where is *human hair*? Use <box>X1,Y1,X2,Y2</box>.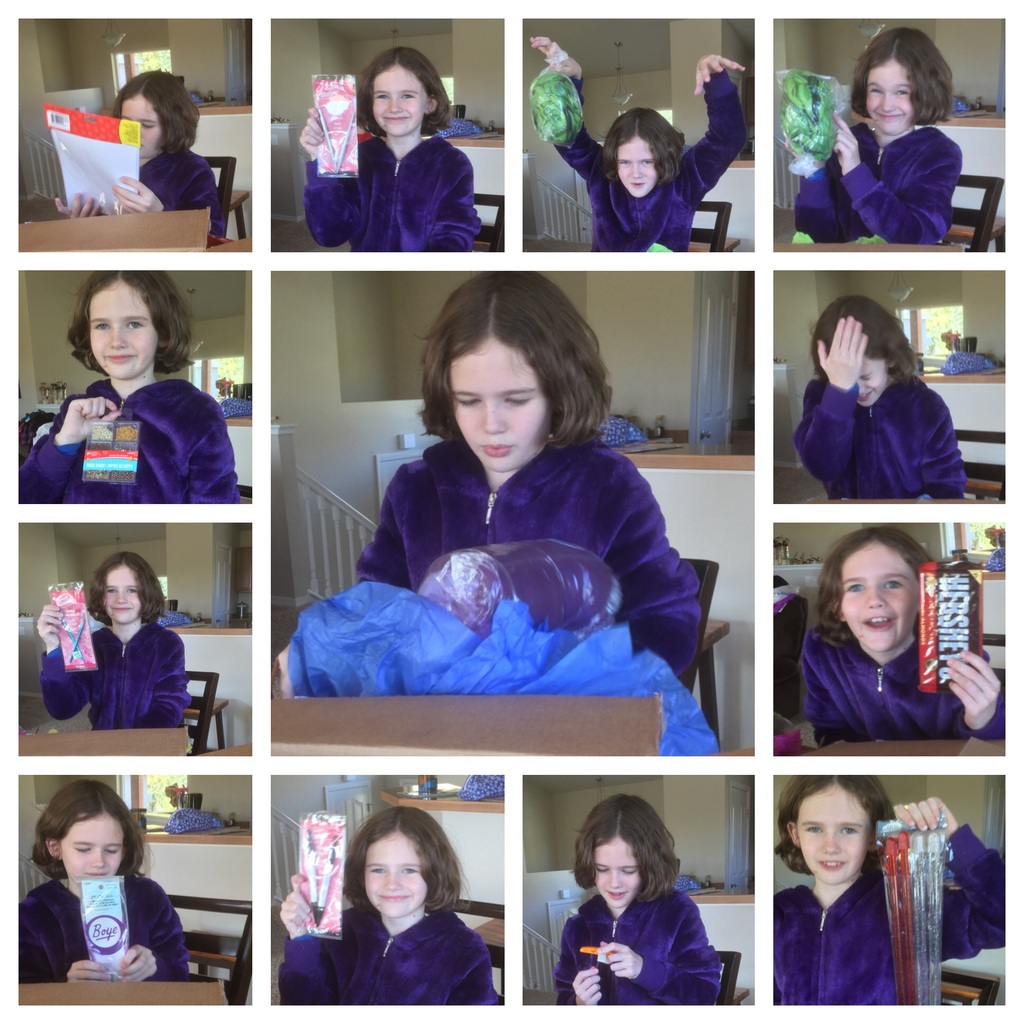
<box>411,271,621,471</box>.
